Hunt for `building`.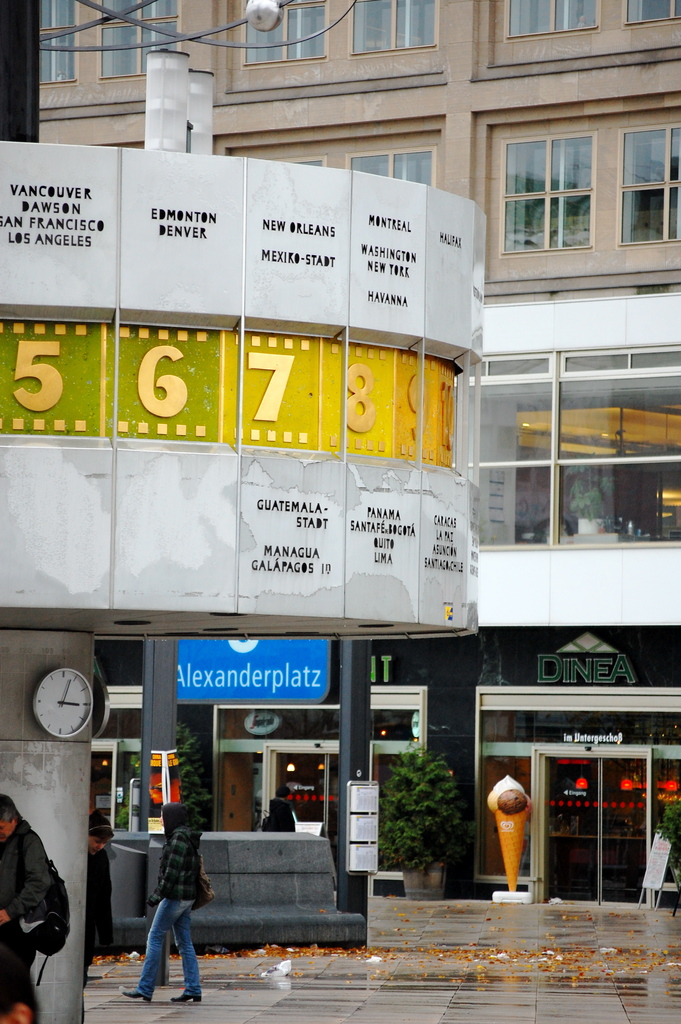
Hunted down at [41, 0, 680, 904].
